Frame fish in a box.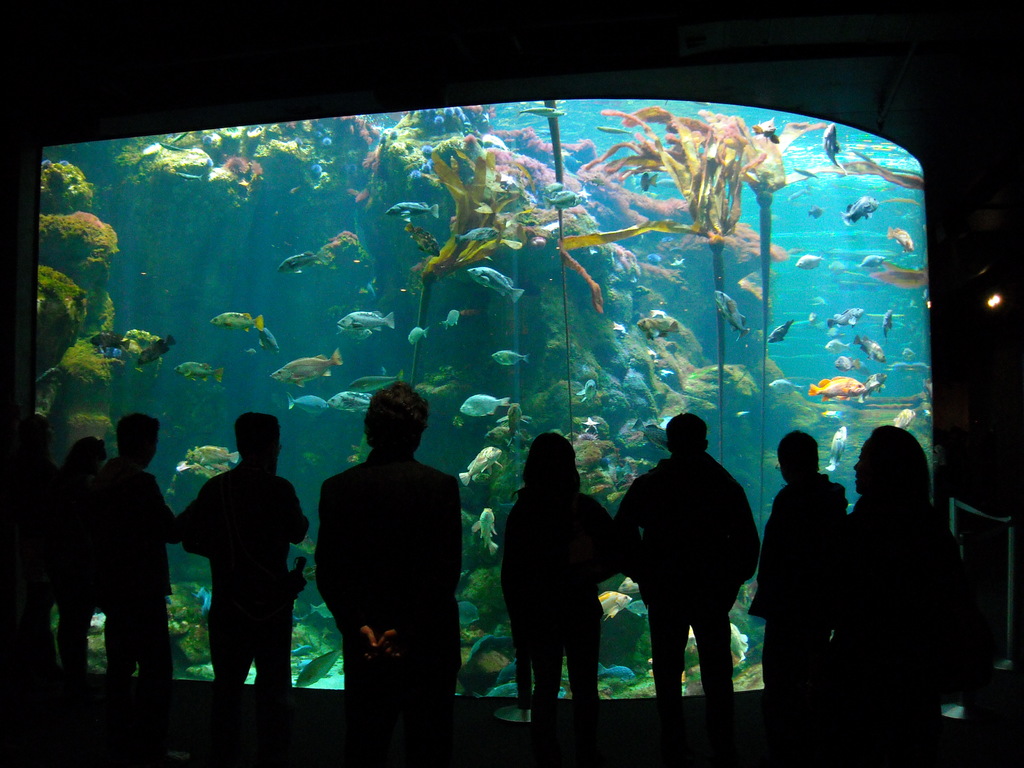
box=[159, 140, 179, 152].
